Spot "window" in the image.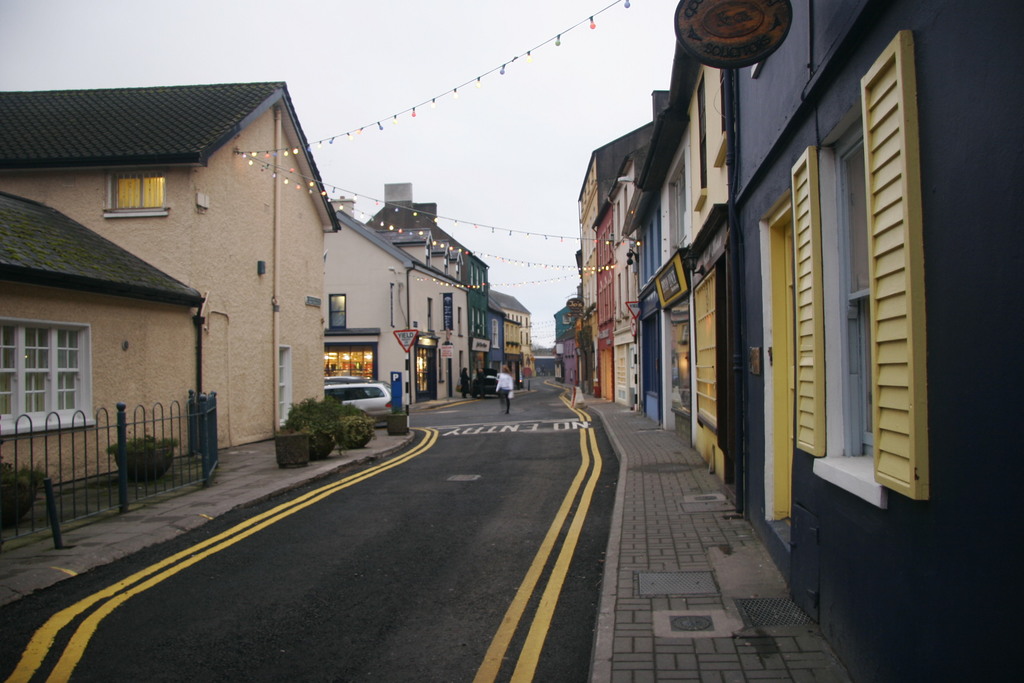
"window" found at (0,319,98,432).
